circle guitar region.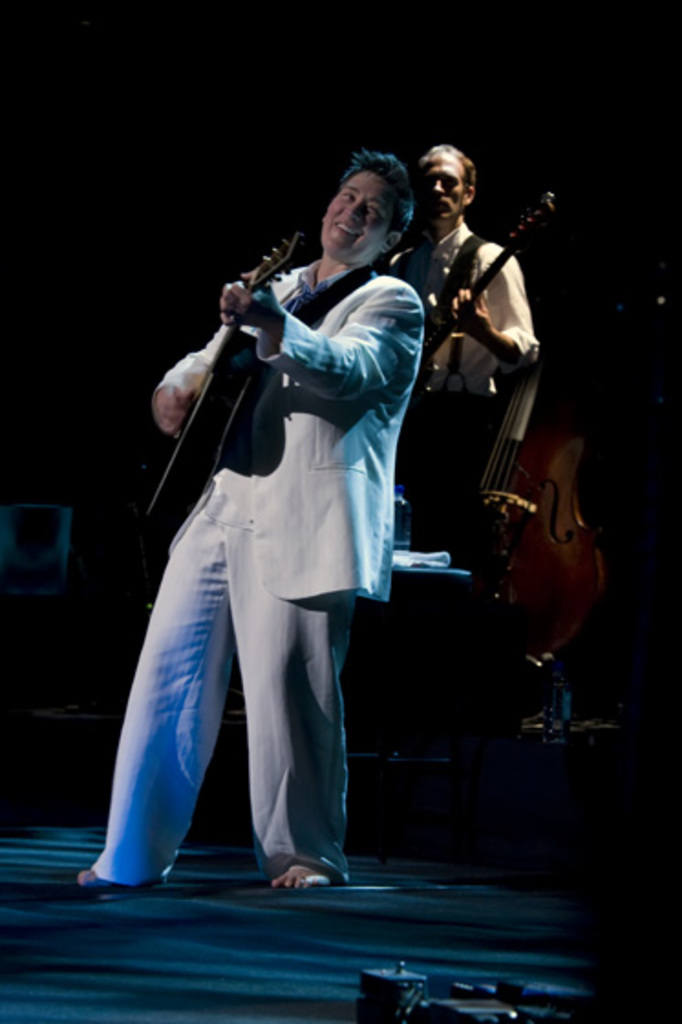
Region: <box>143,225,302,525</box>.
